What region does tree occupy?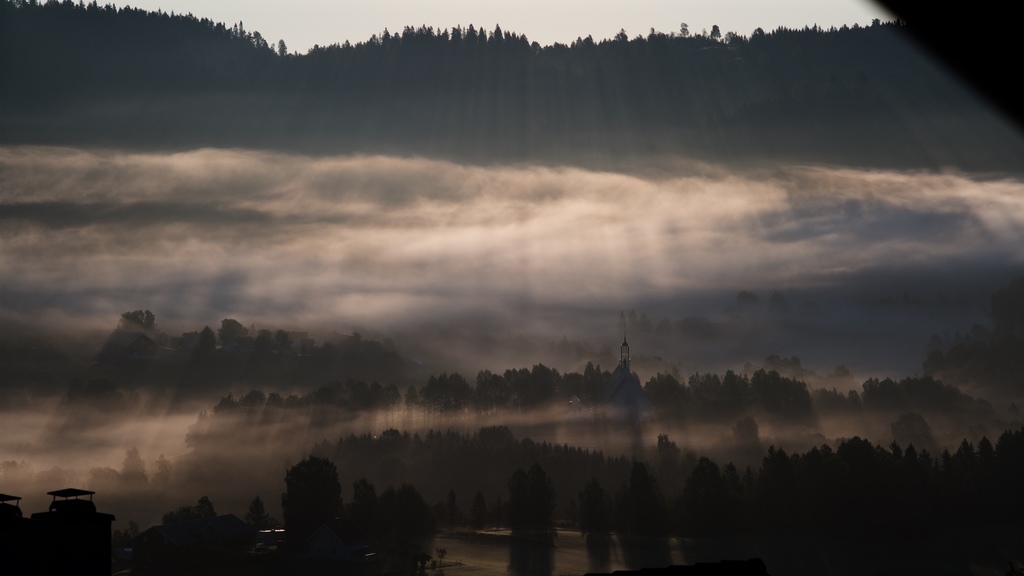
bbox=[476, 488, 485, 529].
